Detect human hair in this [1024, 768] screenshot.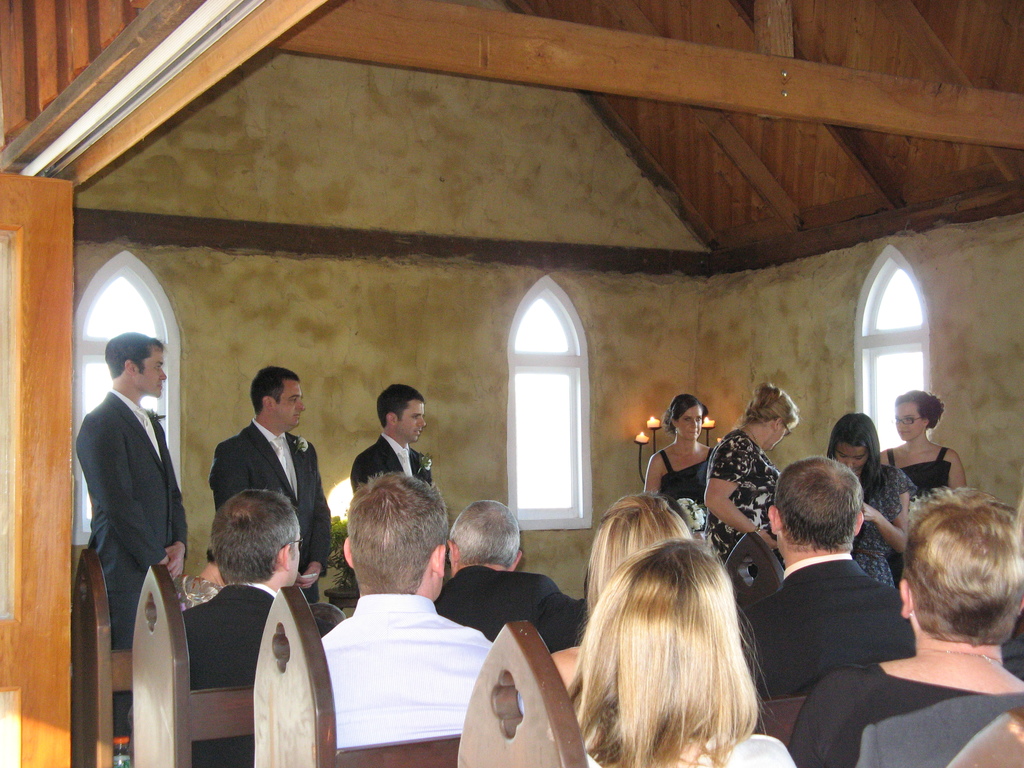
Detection: {"left": 573, "top": 530, "right": 782, "bottom": 767}.
